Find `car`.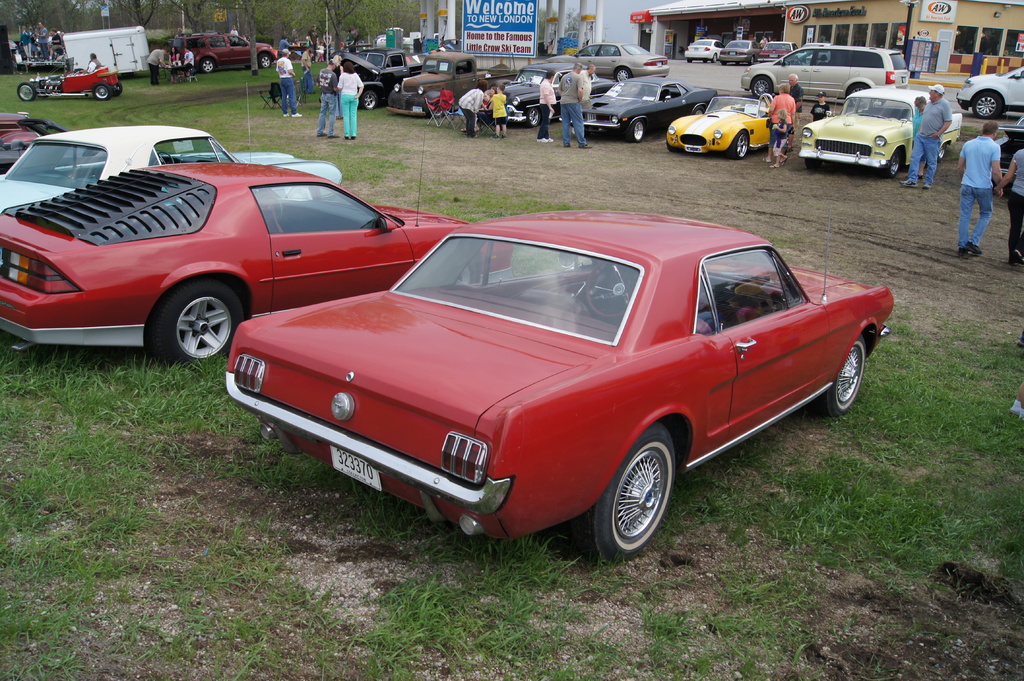
(330, 58, 406, 103).
